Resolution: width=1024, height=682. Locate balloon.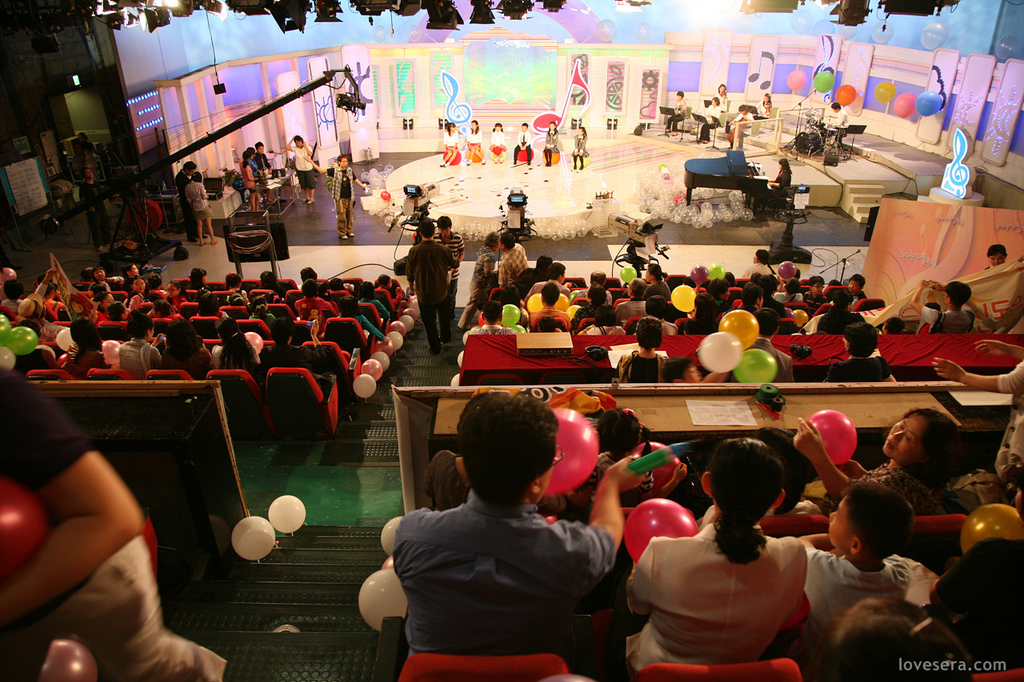
pyautogui.locateOnScreen(565, 302, 582, 323).
